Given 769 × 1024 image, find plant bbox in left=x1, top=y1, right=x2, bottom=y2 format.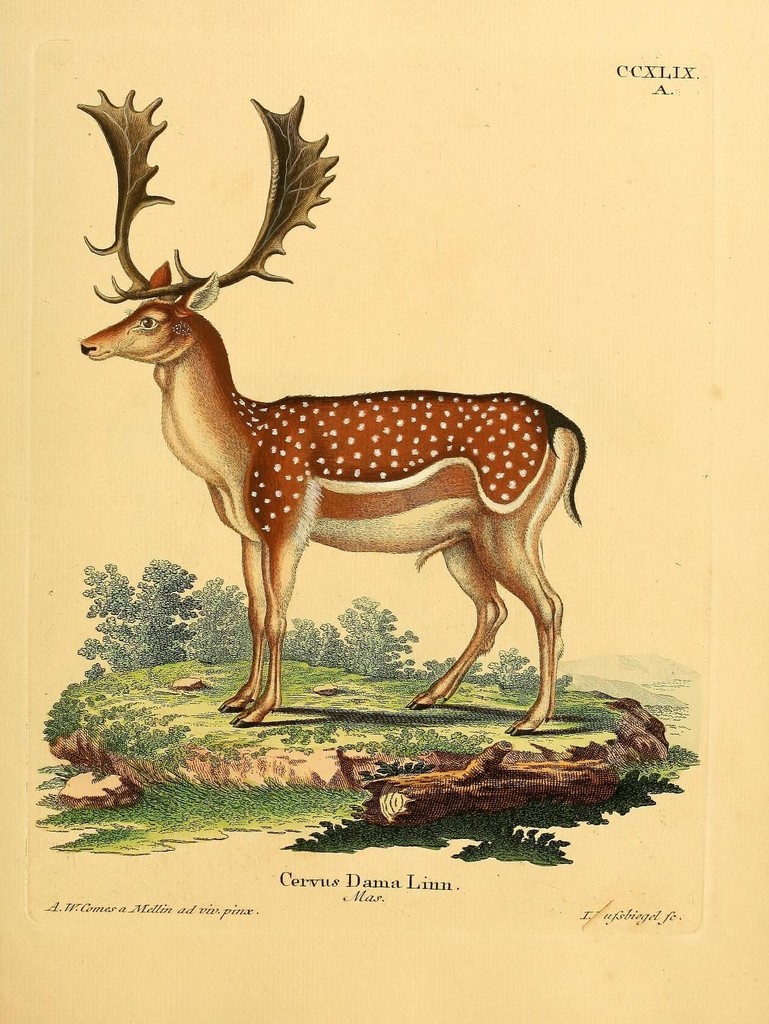
left=32, top=795, right=72, bottom=807.
